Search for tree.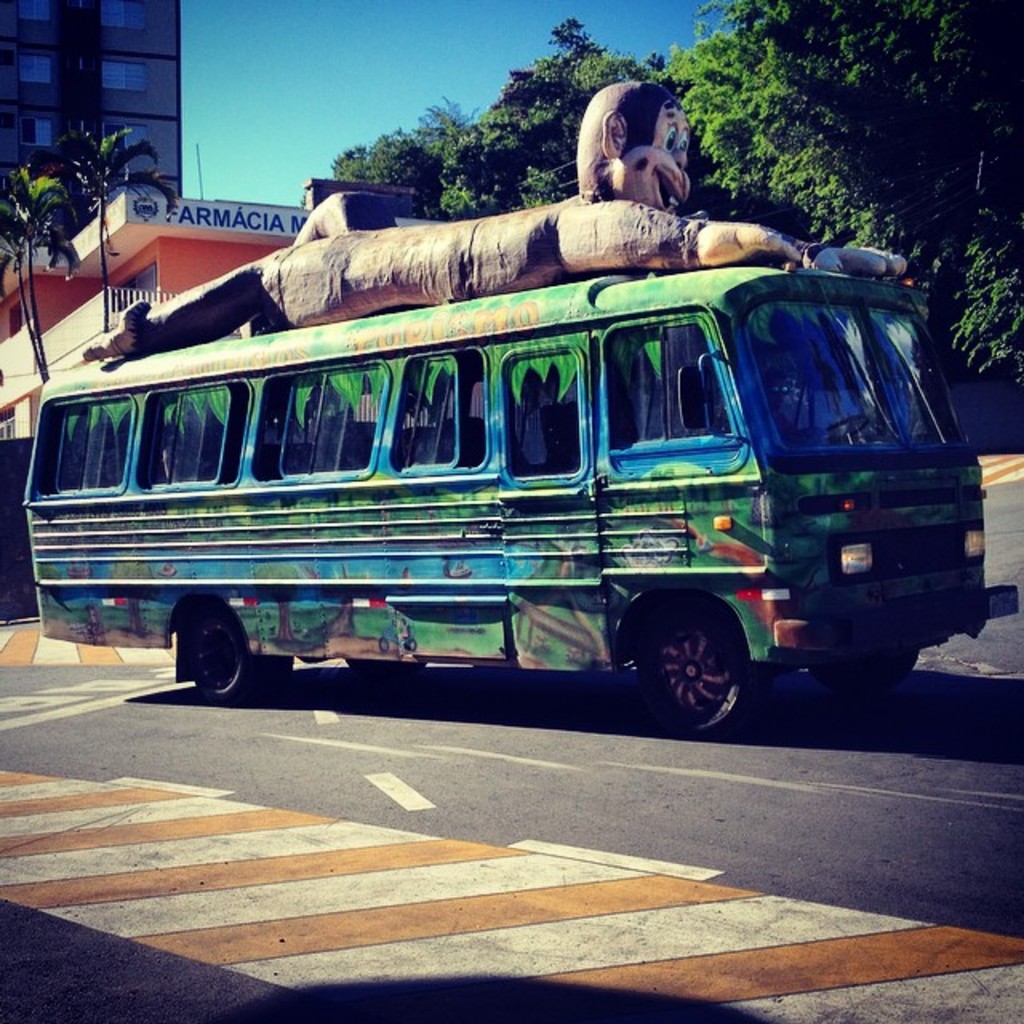
Found at region(59, 120, 179, 333).
